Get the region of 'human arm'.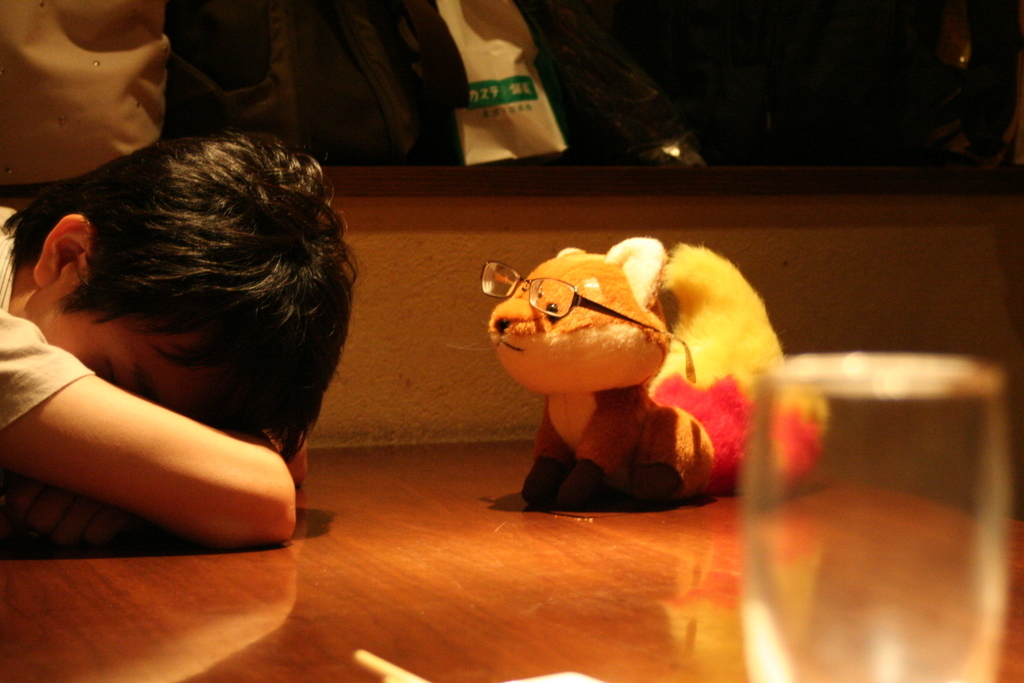
(16,286,330,556).
